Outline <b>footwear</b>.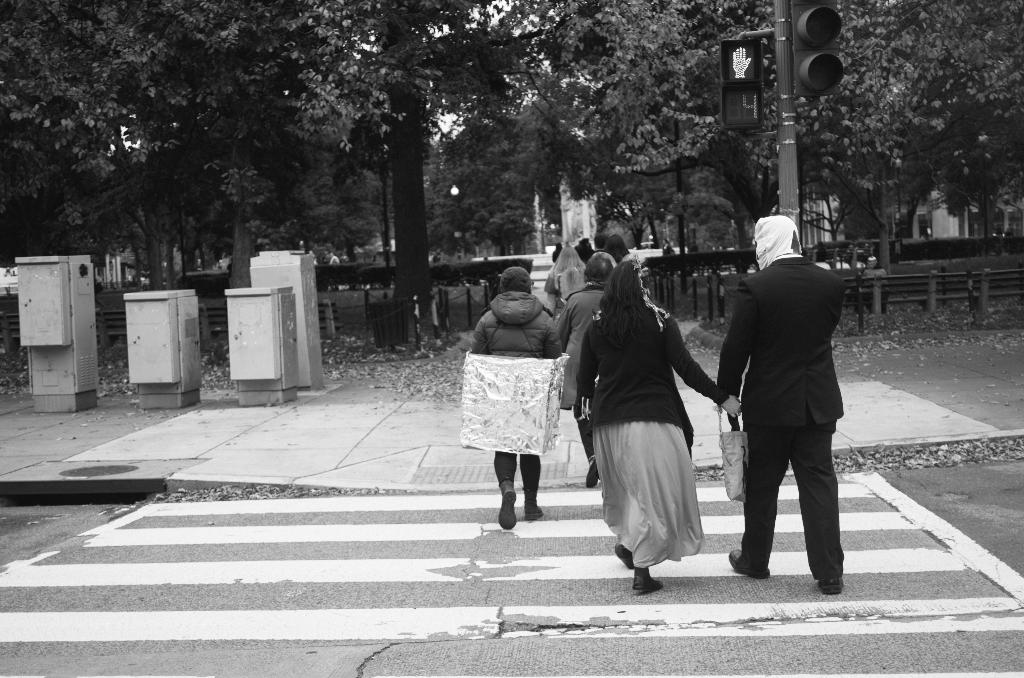
Outline: [612, 542, 637, 571].
